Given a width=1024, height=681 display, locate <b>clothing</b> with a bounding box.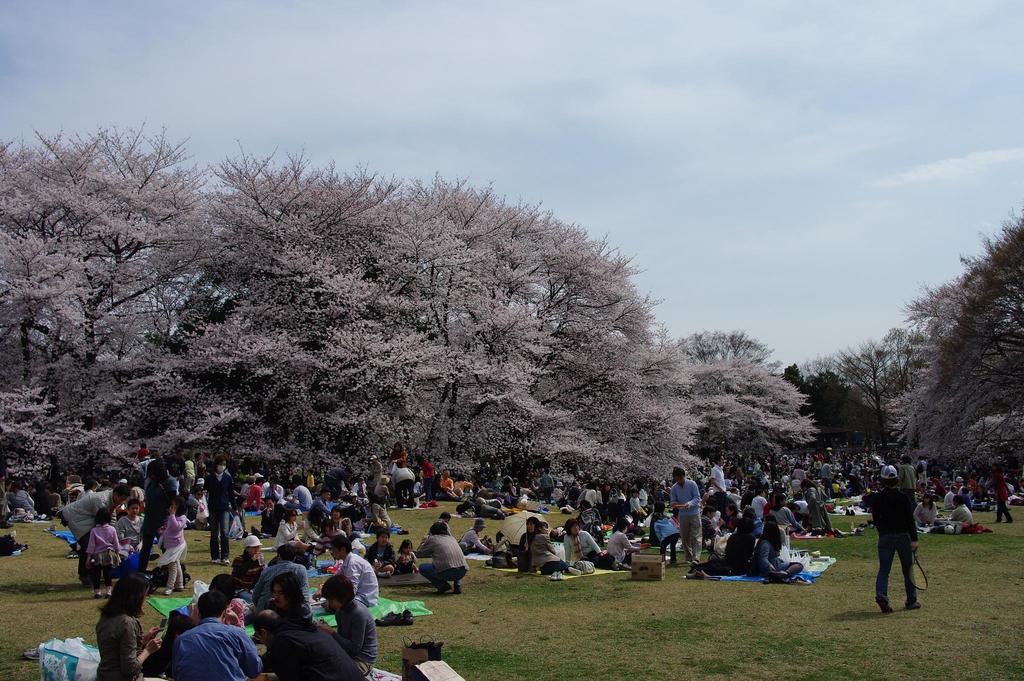
Located: (654,514,678,561).
